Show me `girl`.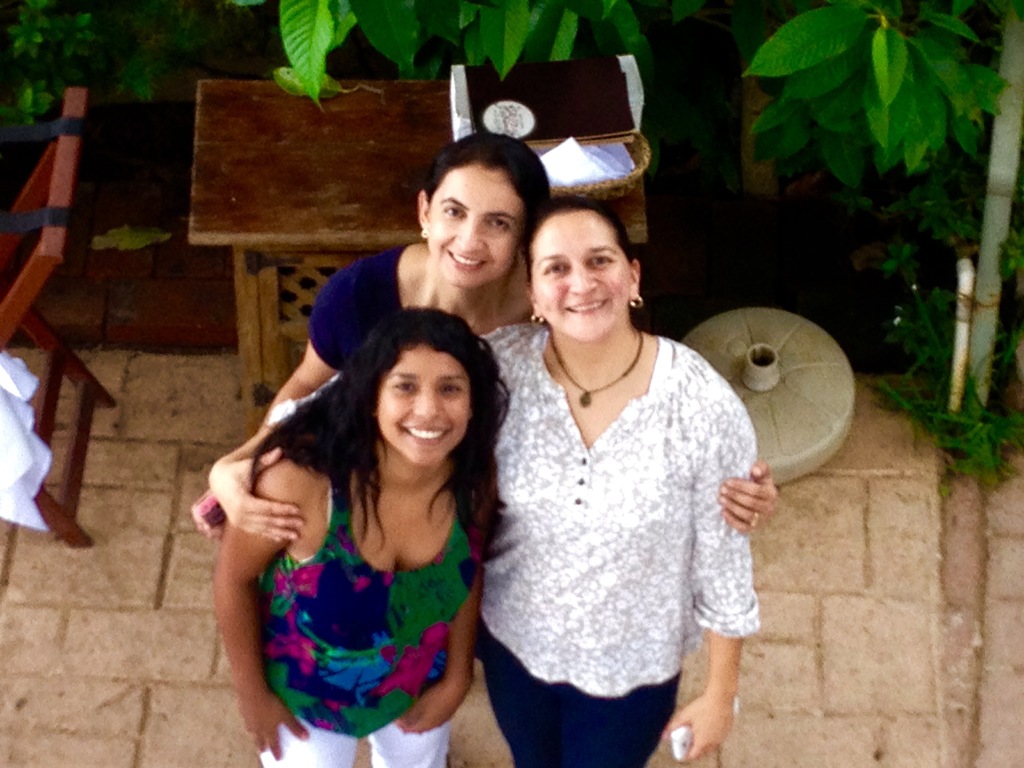
`girl` is here: BBox(278, 125, 527, 390).
